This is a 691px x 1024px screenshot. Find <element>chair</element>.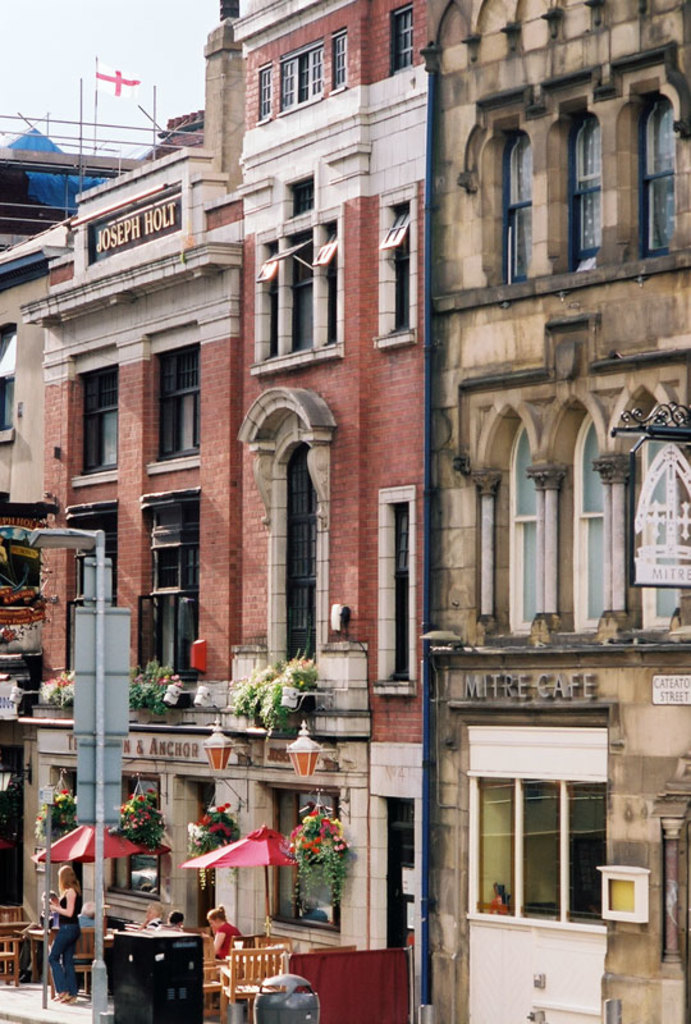
Bounding box: <bbox>212, 942, 293, 1023</bbox>.
